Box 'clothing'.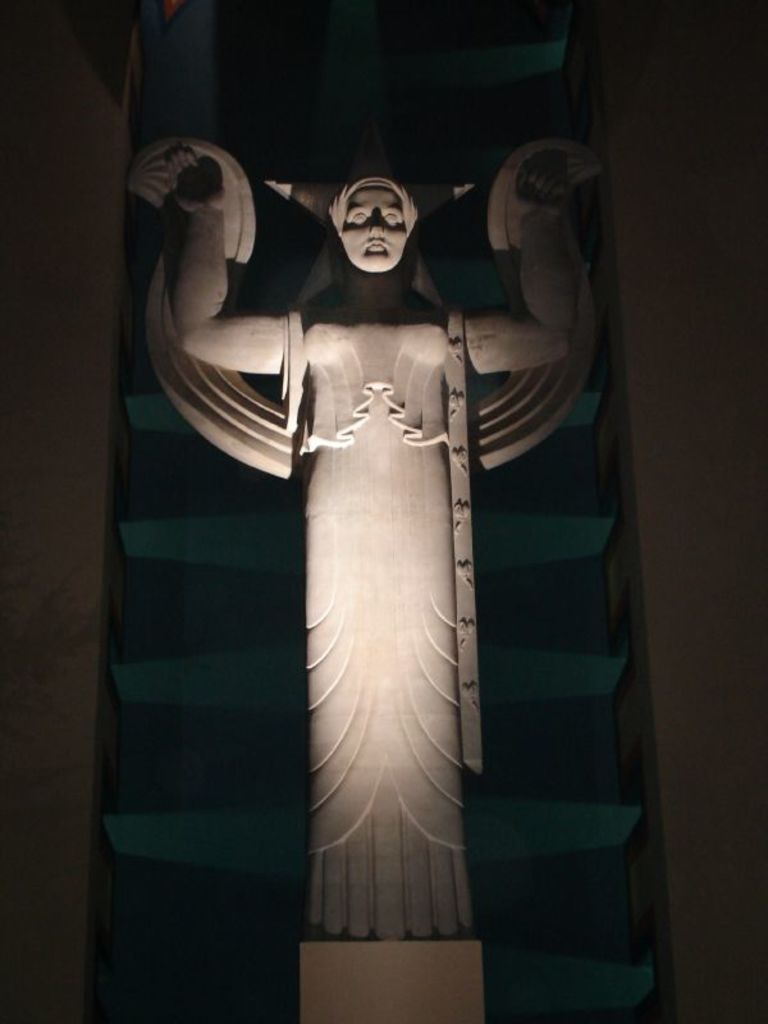
{"x1": 133, "y1": 148, "x2": 603, "y2": 923}.
